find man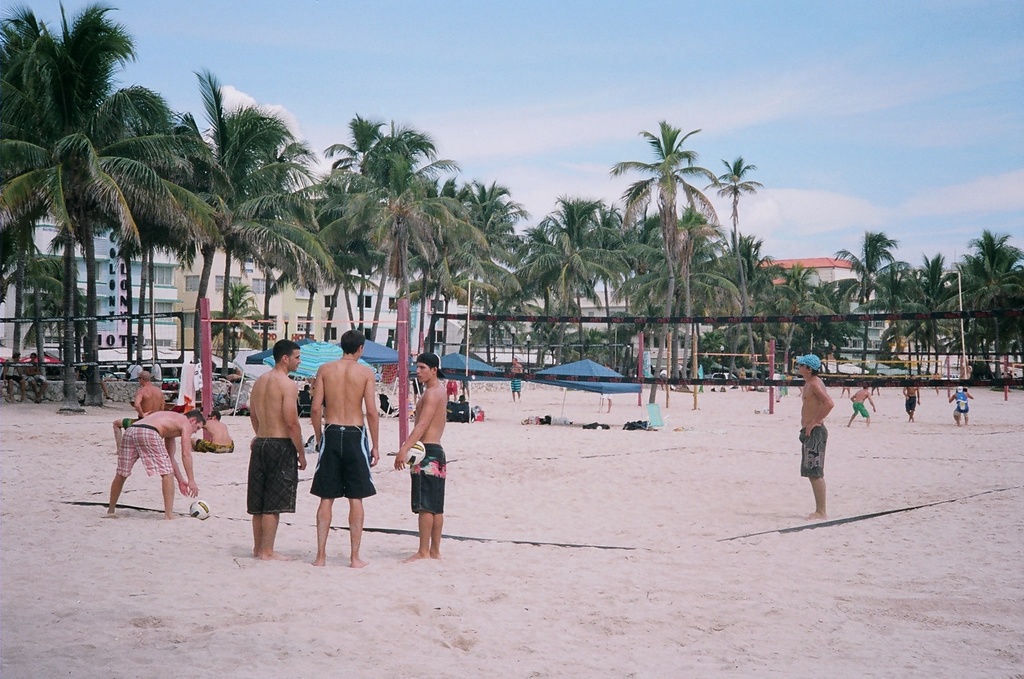
bbox=[391, 351, 445, 566]
